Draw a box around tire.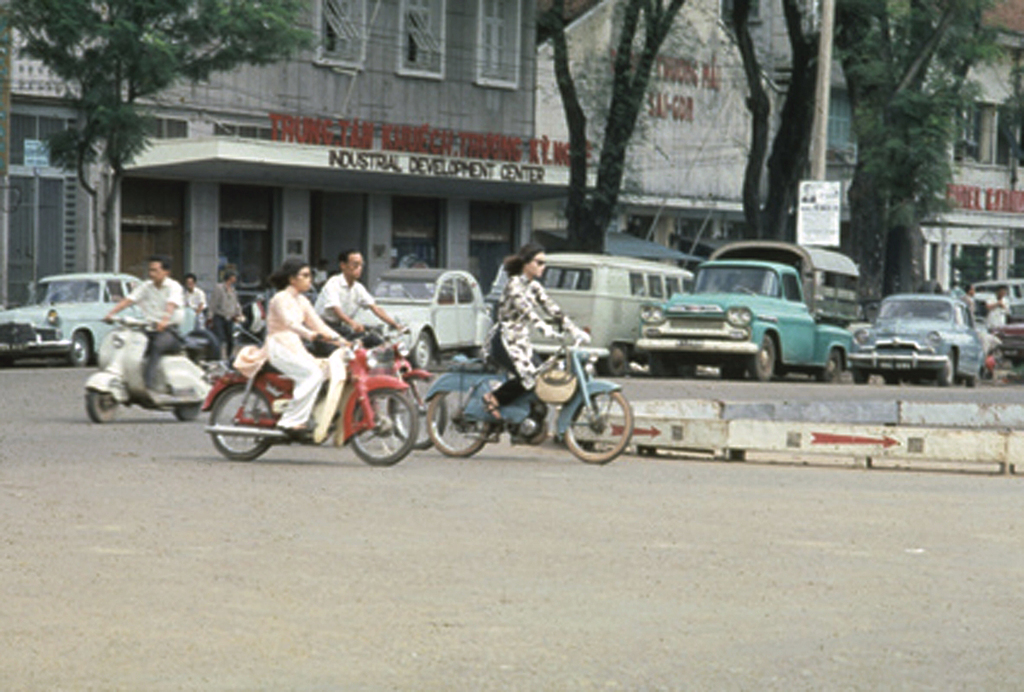
68/331/92/367.
